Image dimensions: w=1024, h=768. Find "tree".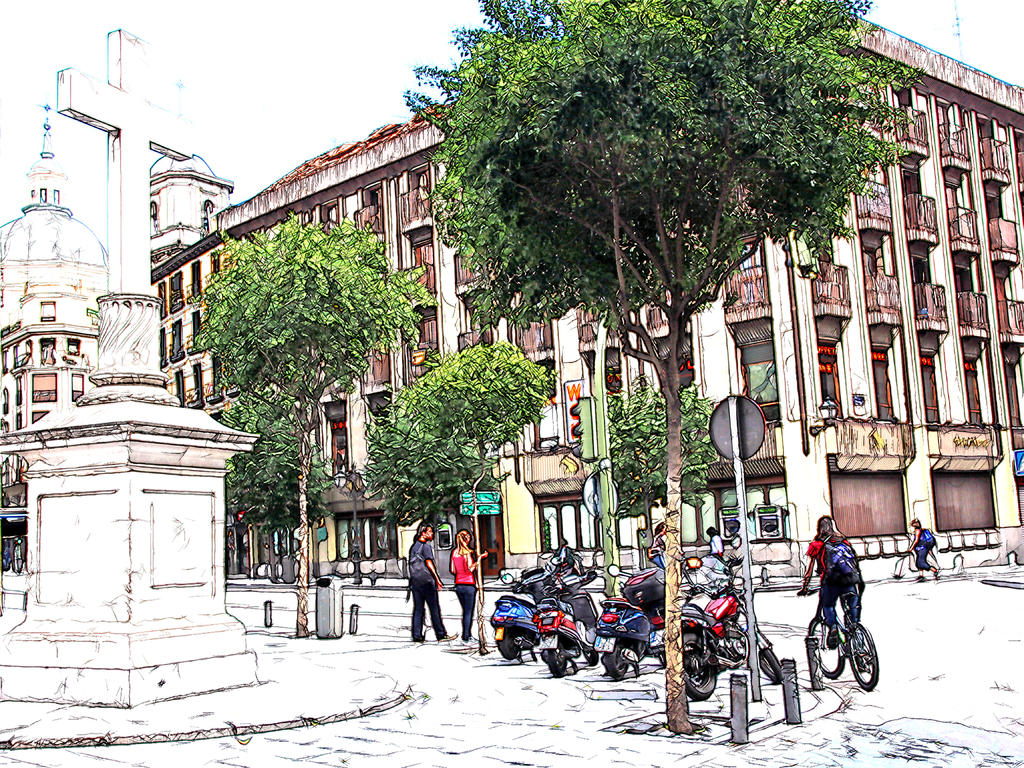
{"left": 227, "top": 389, "right": 338, "bottom": 592}.
